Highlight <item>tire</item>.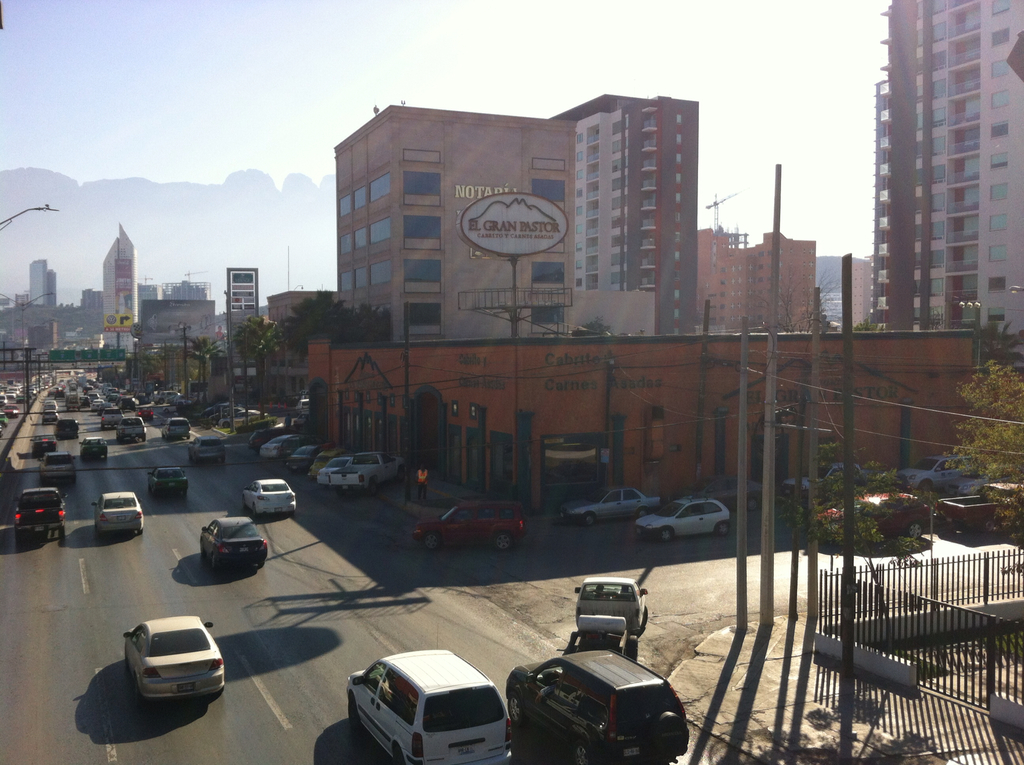
Highlighted region: BBox(919, 480, 932, 492).
